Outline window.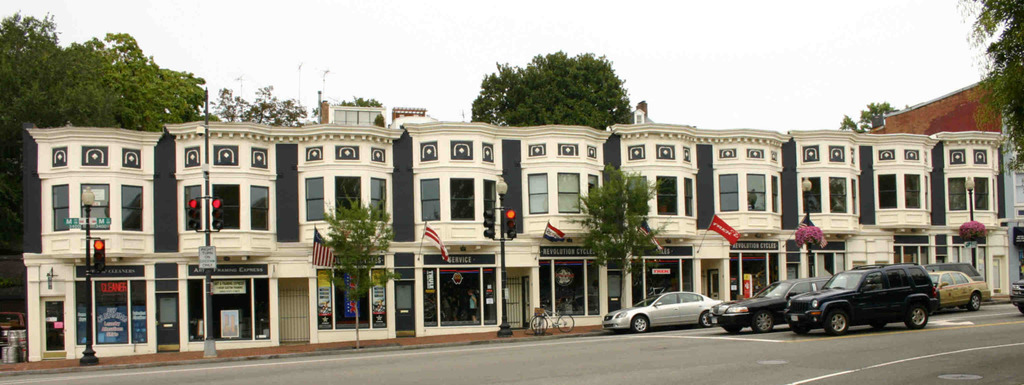
Outline: bbox=[877, 174, 898, 209].
